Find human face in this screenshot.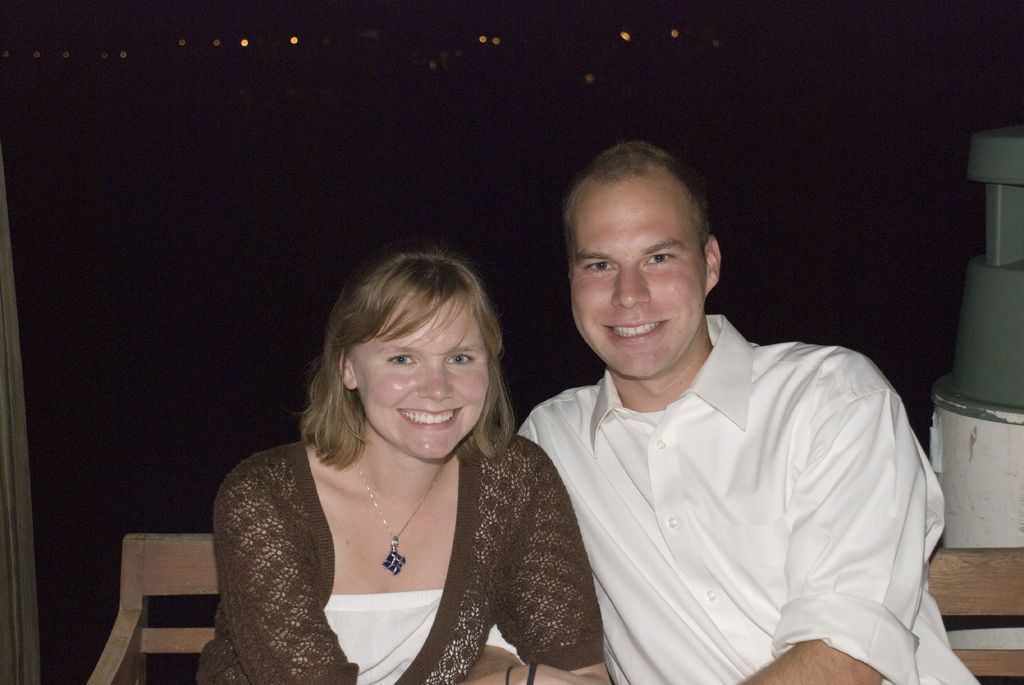
The bounding box for human face is locate(358, 300, 490, 459).
